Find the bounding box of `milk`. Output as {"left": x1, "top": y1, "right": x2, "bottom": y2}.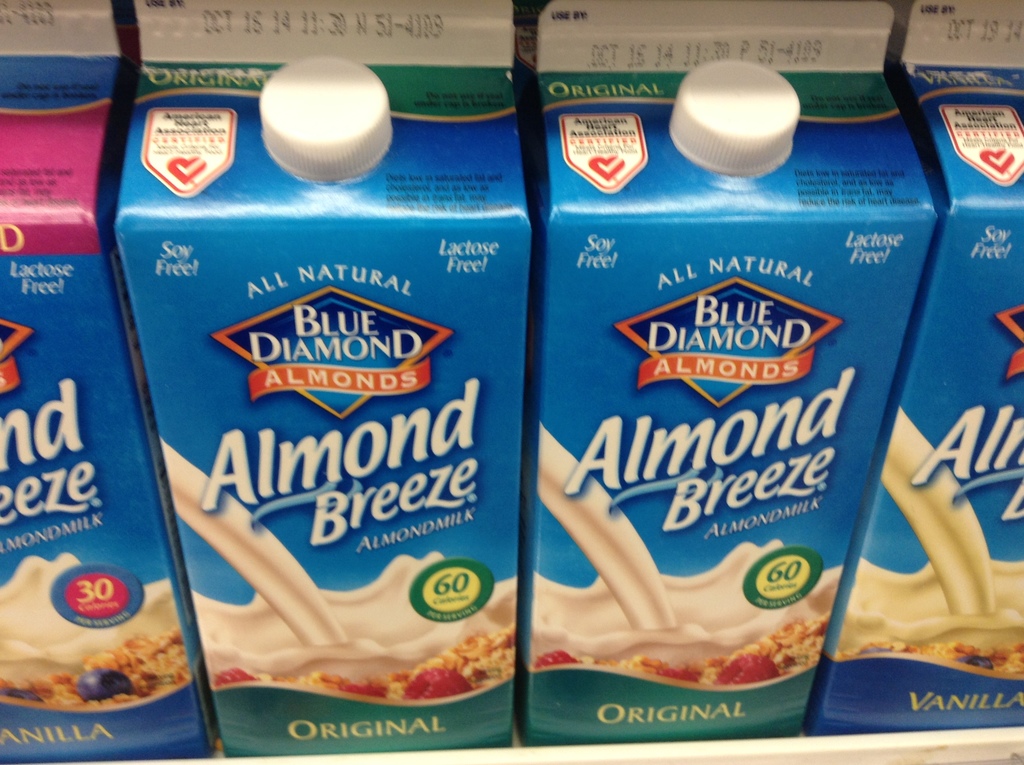
{"left": 2, "top": 555, "right": 188, "bottom": 713}.
